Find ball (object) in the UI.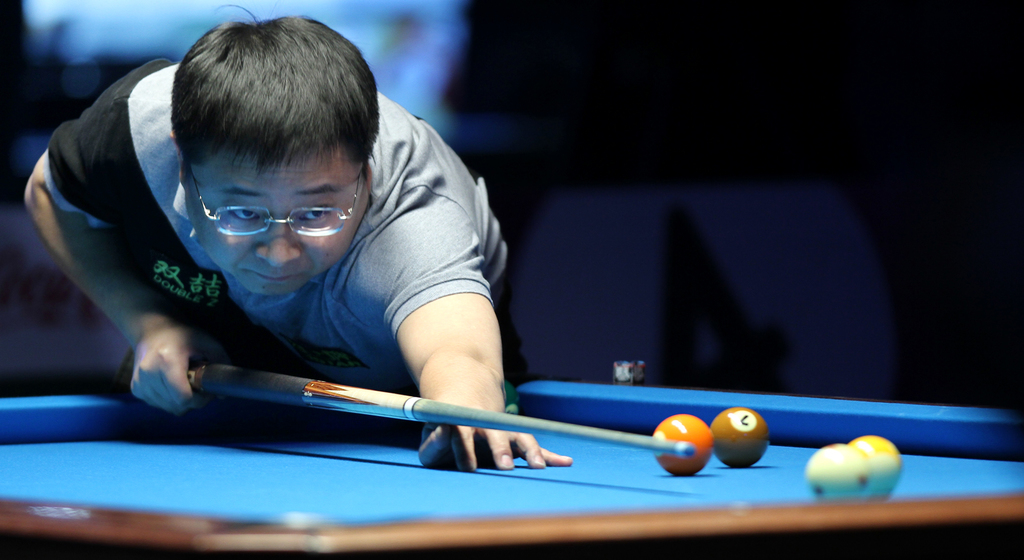
UI element at (849,436,903,498).
